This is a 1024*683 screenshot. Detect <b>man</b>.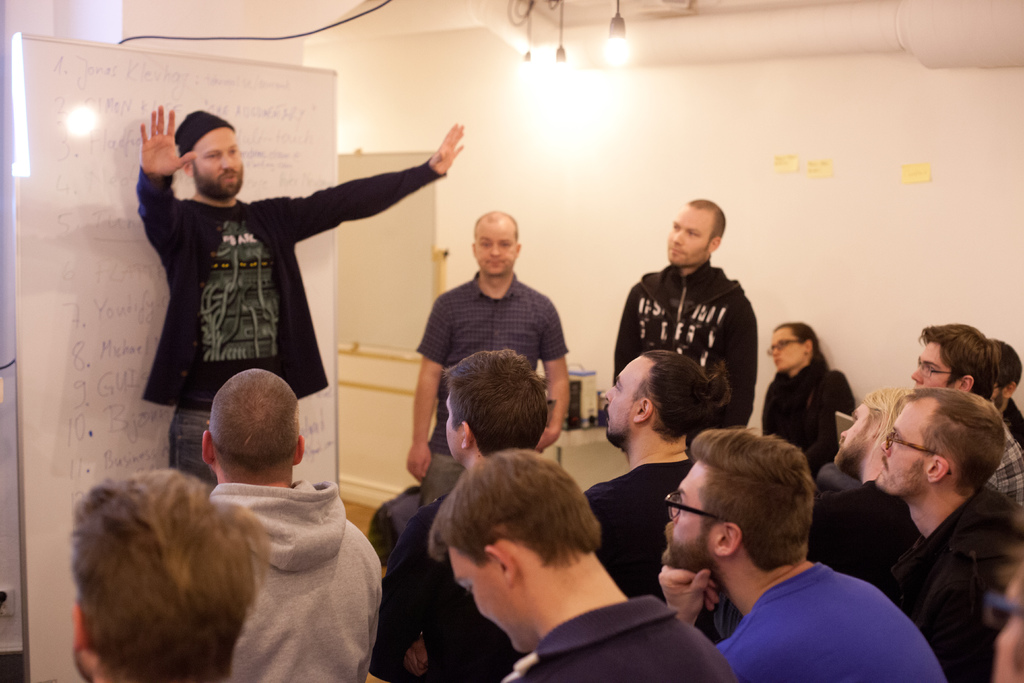
l=753, t=320, r=856, b=480.
